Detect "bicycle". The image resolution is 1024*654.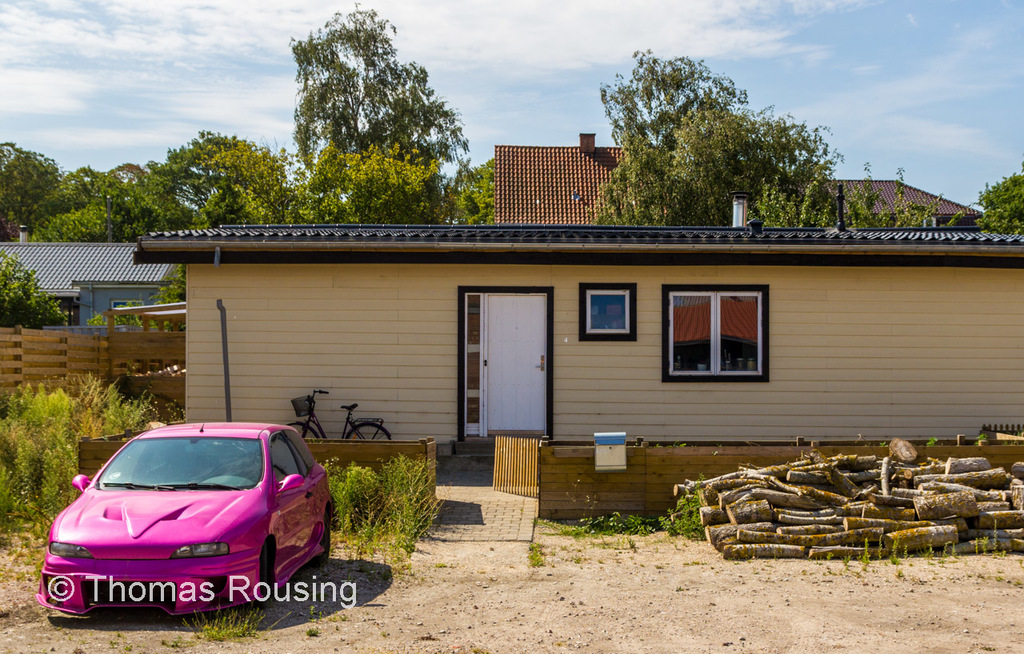
<bbox>288, 383, 391, 442</bbox>.
